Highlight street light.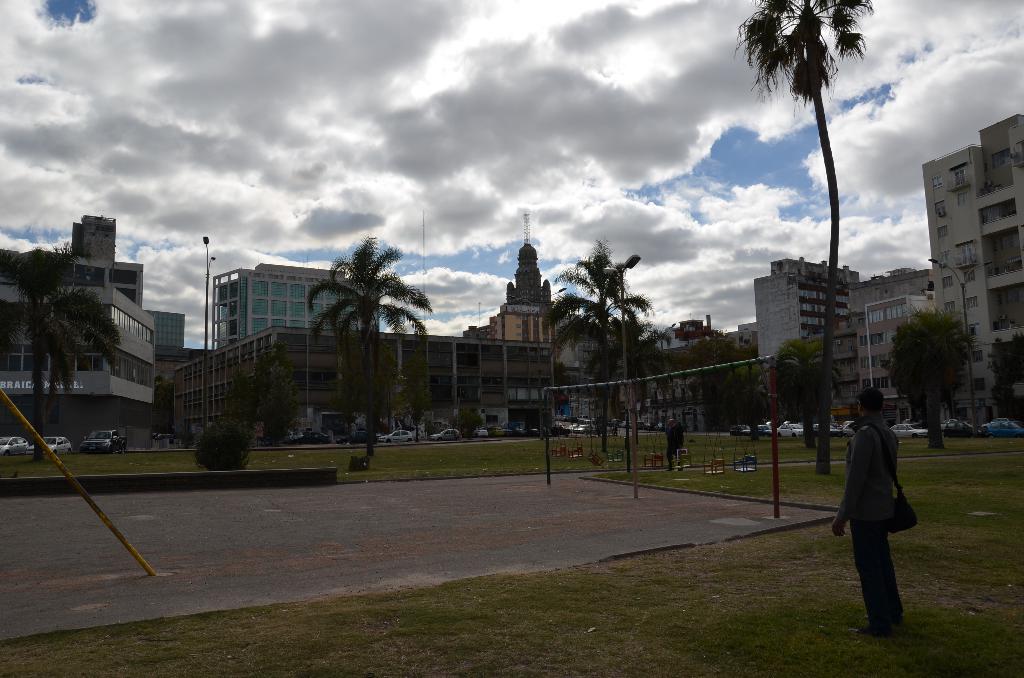
Highlighted region: (508, 285, 566, 439).
